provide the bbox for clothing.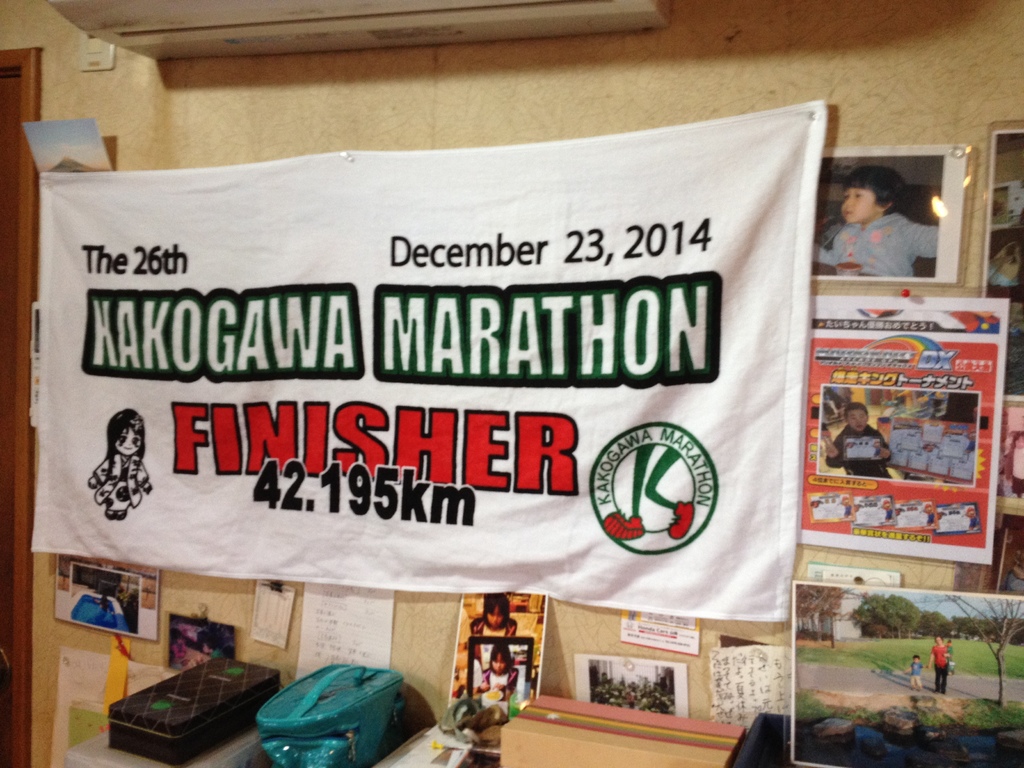
[931,646,950,696].
